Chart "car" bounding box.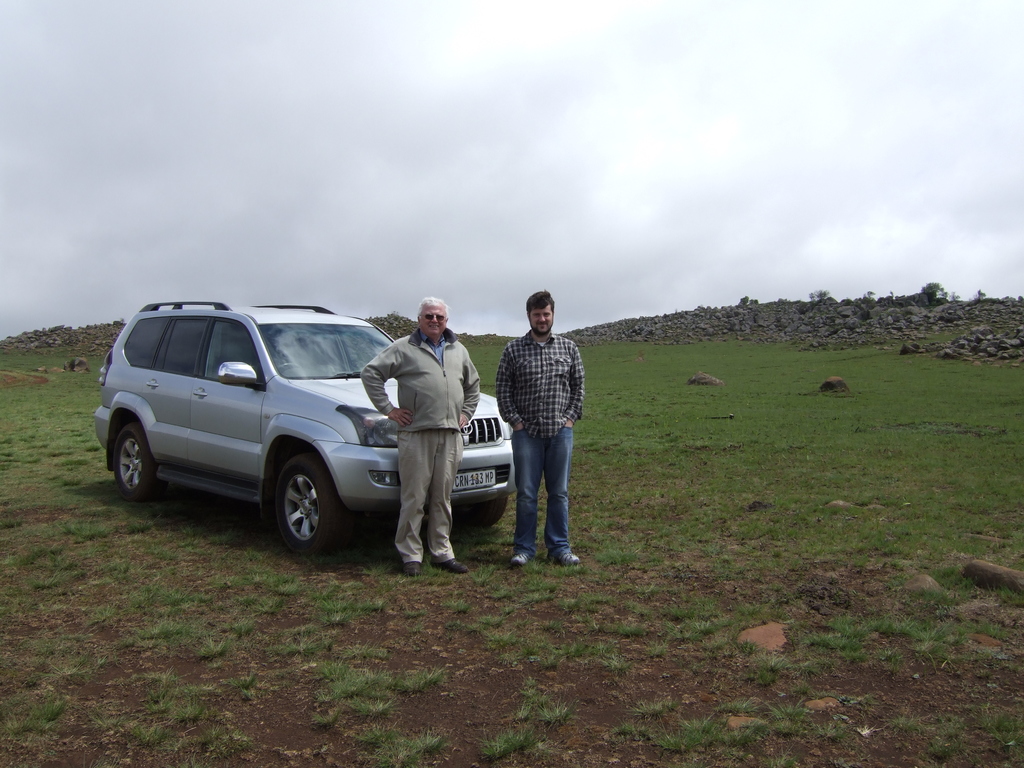
Charted: <bbox>77, 305, 506, 563</bbox>.
